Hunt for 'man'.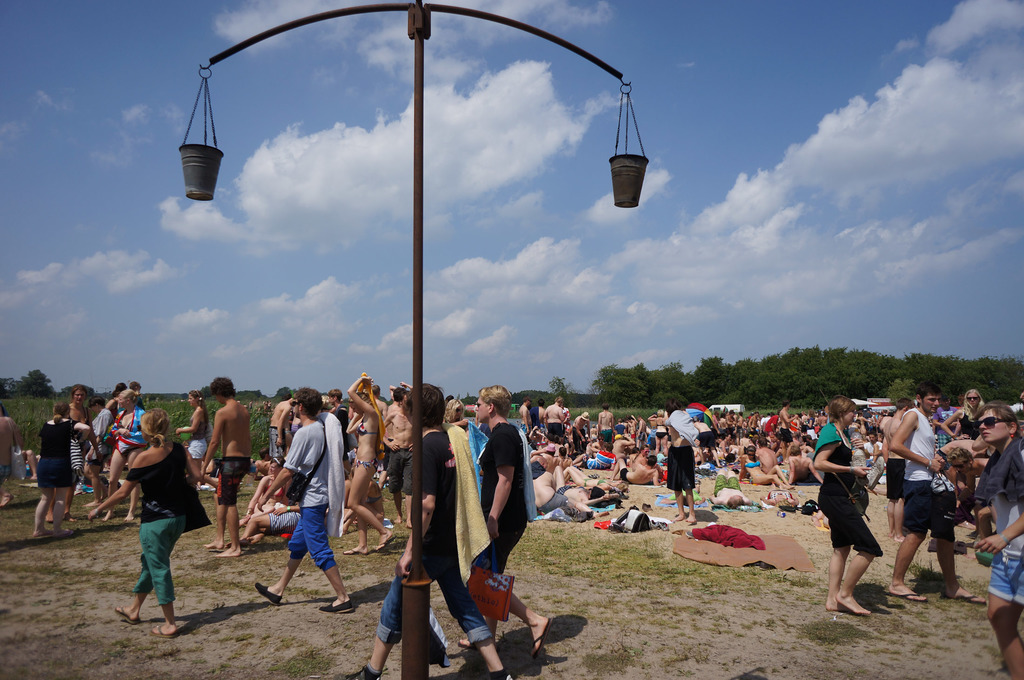
Hunted down at [445, 394, 452, 404].
